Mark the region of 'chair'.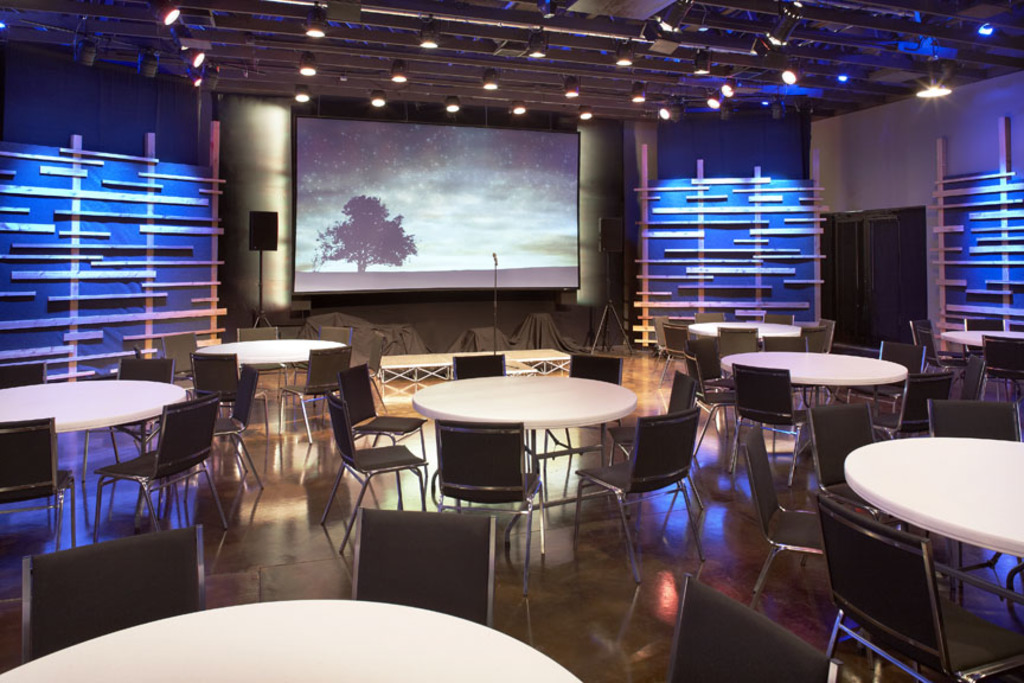
Region: BBox(350, 504, 495, 625).
